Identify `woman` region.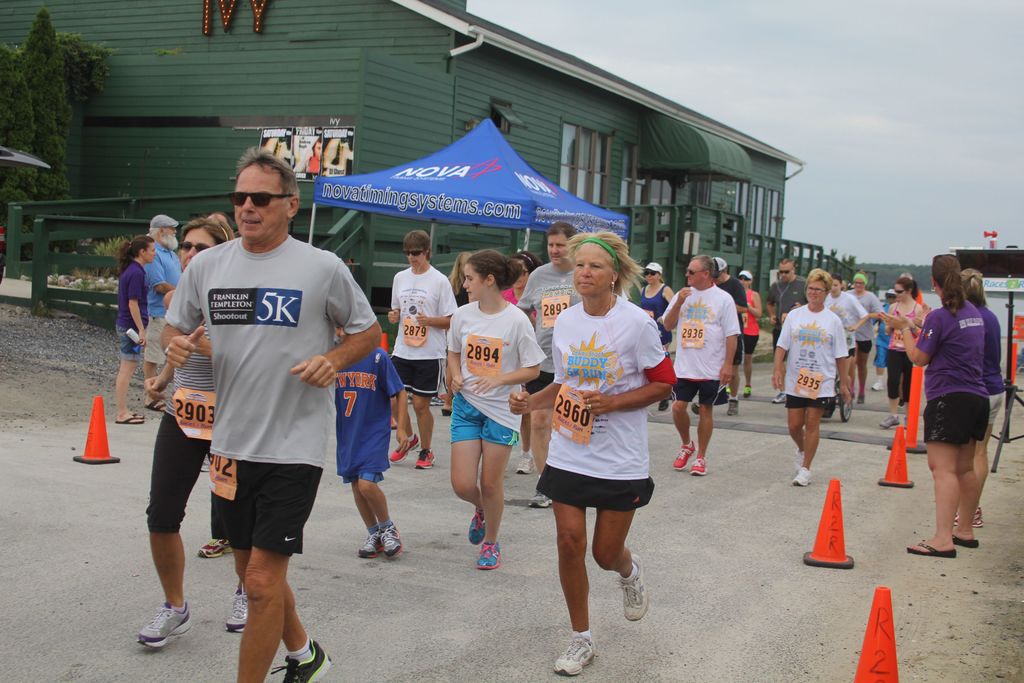
Region: (882, 279, 922, 433).
